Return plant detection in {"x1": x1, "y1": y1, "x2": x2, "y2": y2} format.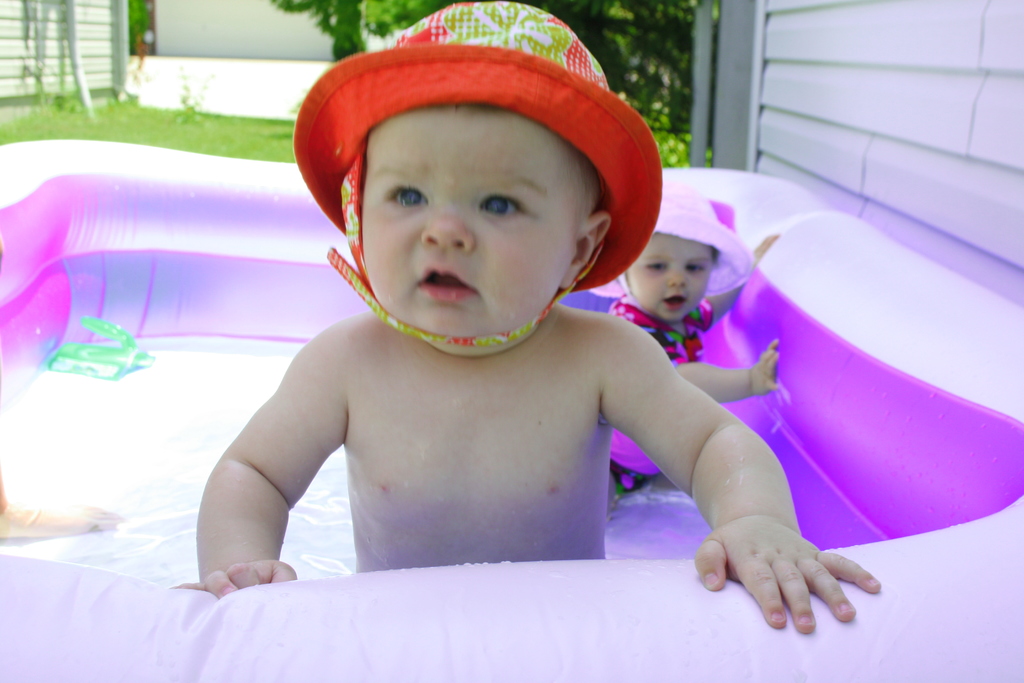
{"x1": 119, "y1": 0, "x2": 151, "y2": 60}.
